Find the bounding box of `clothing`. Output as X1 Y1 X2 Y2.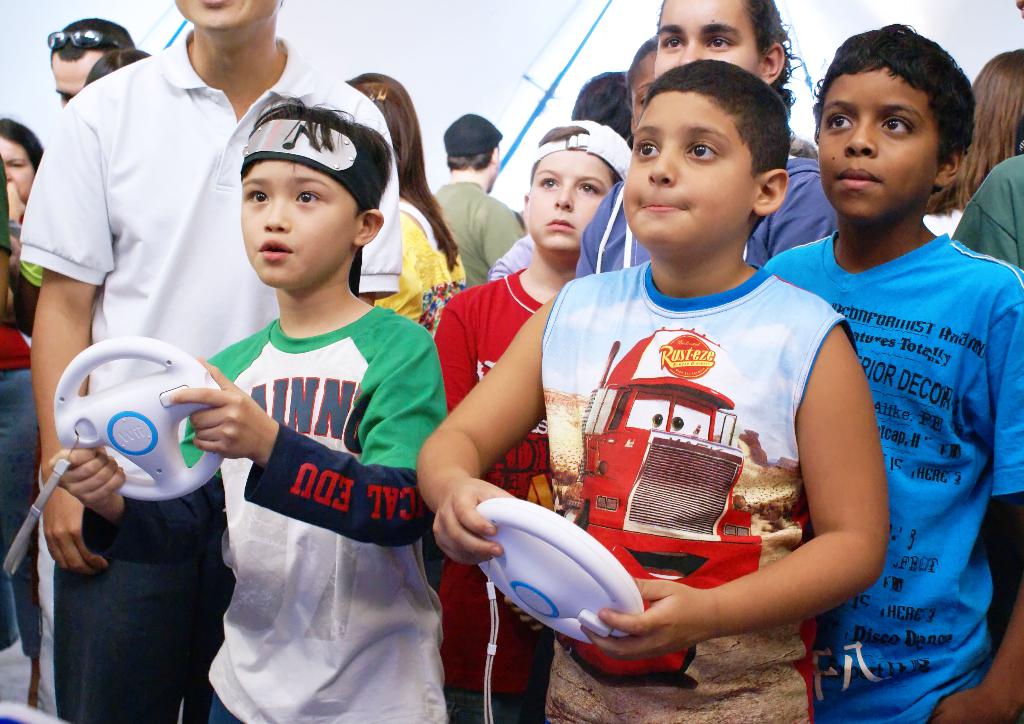
511 202 870 675.
